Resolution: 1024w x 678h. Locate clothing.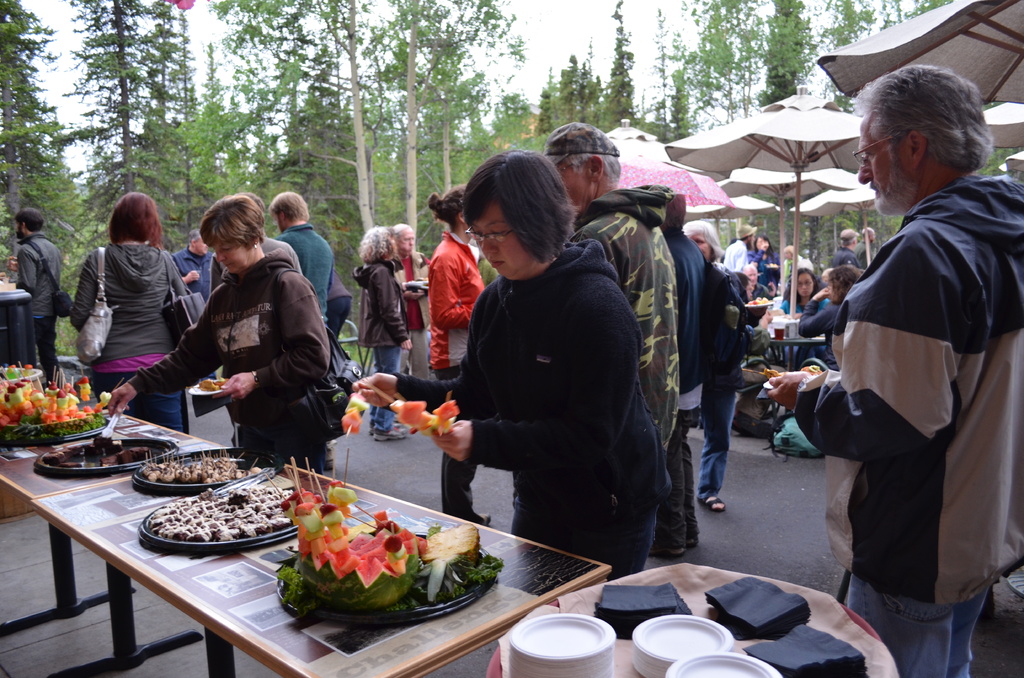
crop(794, 165, 1018, 677).
